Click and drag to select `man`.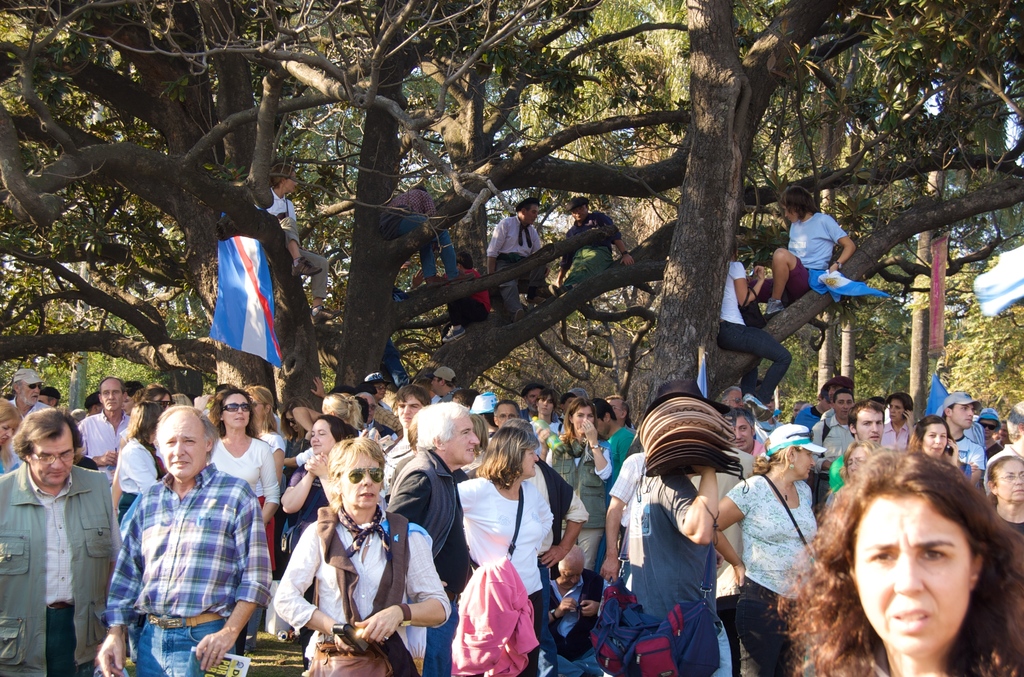
Selection: {"x1": 828, "y1": 397, "x2": 884, "y2": 498}.
